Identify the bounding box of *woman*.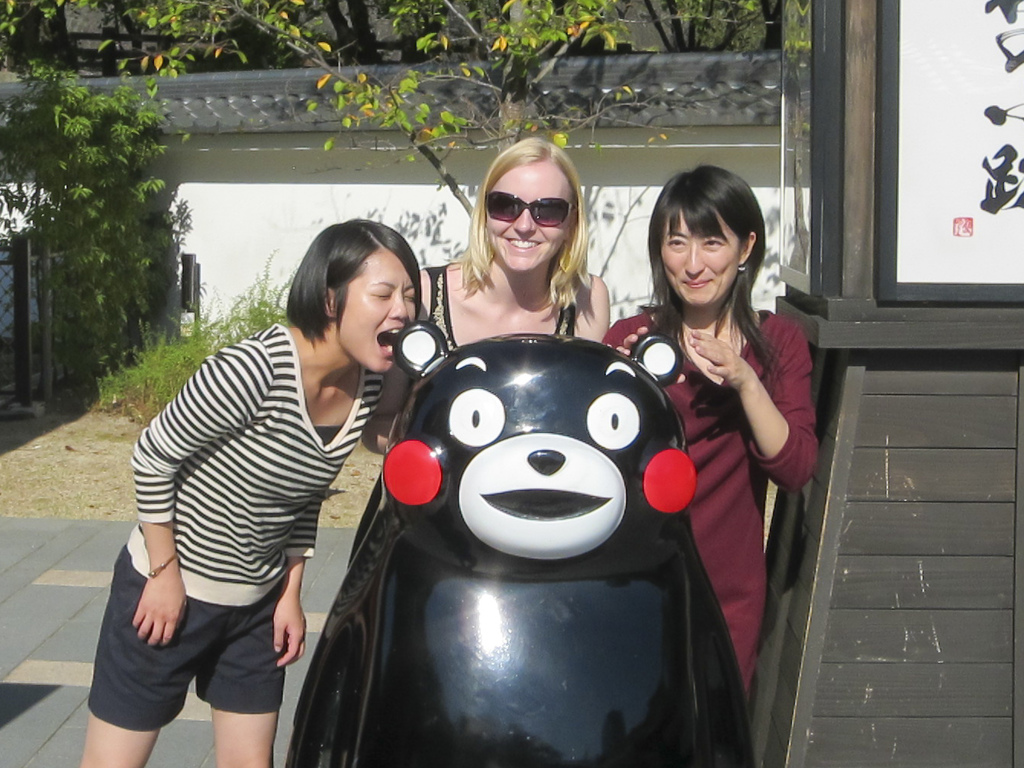
<bbox>73, 210, 425, 767</bbox>.
